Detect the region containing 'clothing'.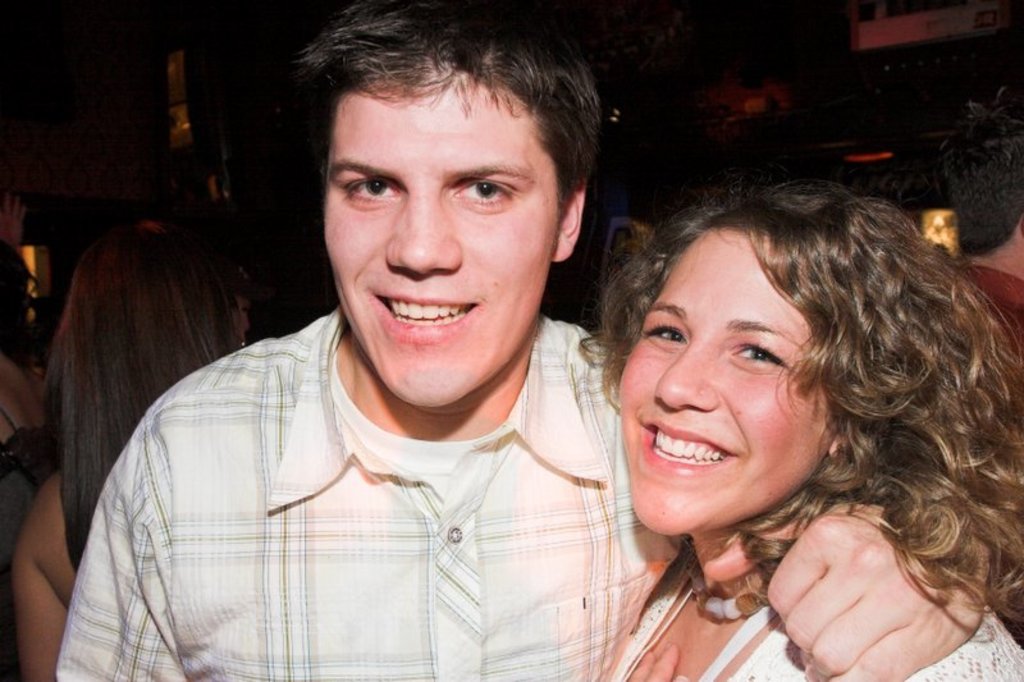
(left=49, top=284, right=710, bottom=681).
